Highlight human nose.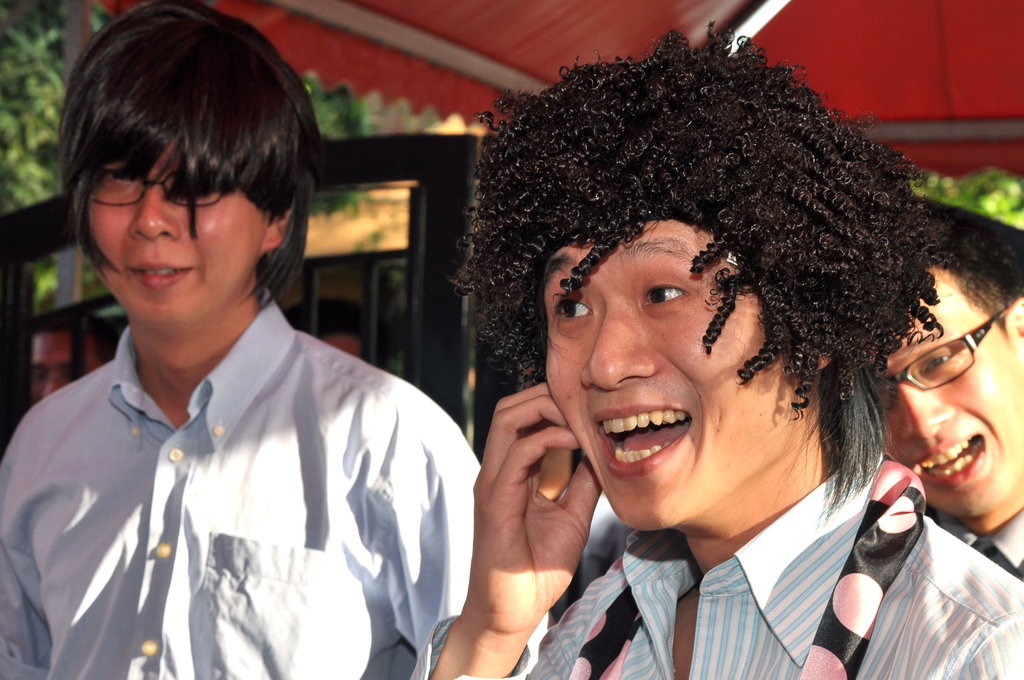
Highlighted region: (left=124, top=172, right=186, bottom=245).
